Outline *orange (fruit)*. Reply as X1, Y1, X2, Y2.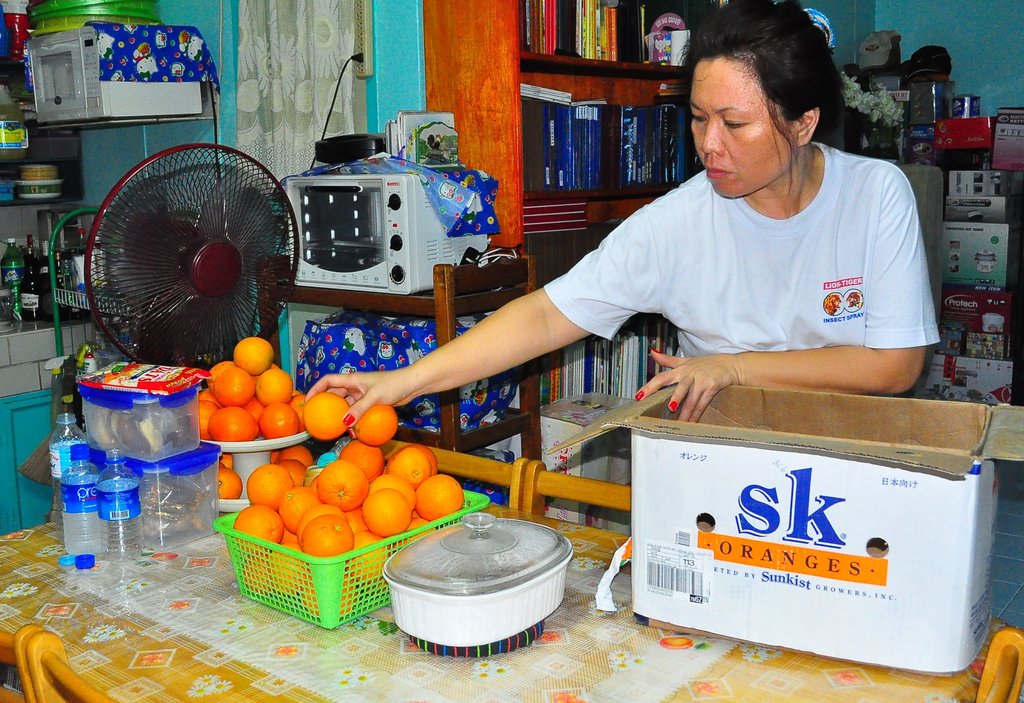
214, 465, 243, 500.
